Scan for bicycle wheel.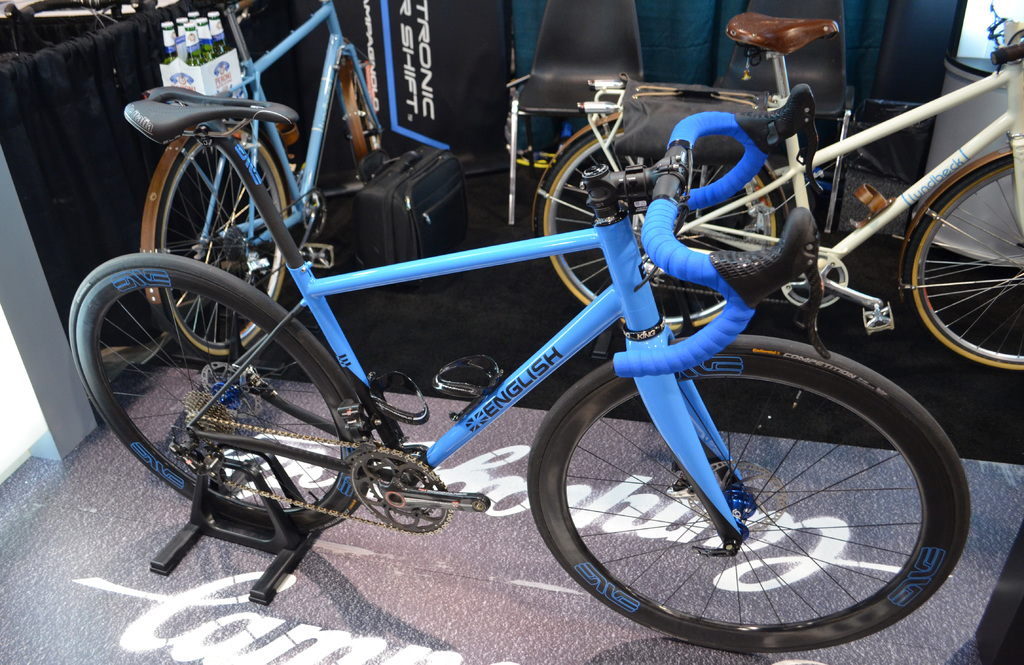
Scan result: x1=333, y1=60, x2=383, y2=183.
